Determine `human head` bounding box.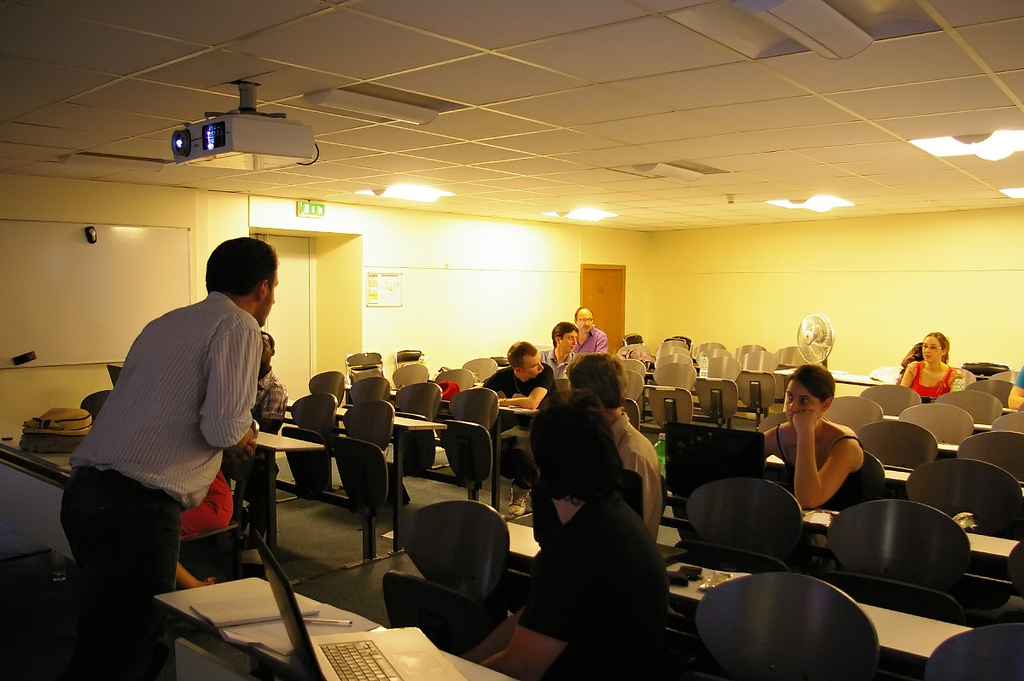
Determined: region(531, 400, 634, 501).
